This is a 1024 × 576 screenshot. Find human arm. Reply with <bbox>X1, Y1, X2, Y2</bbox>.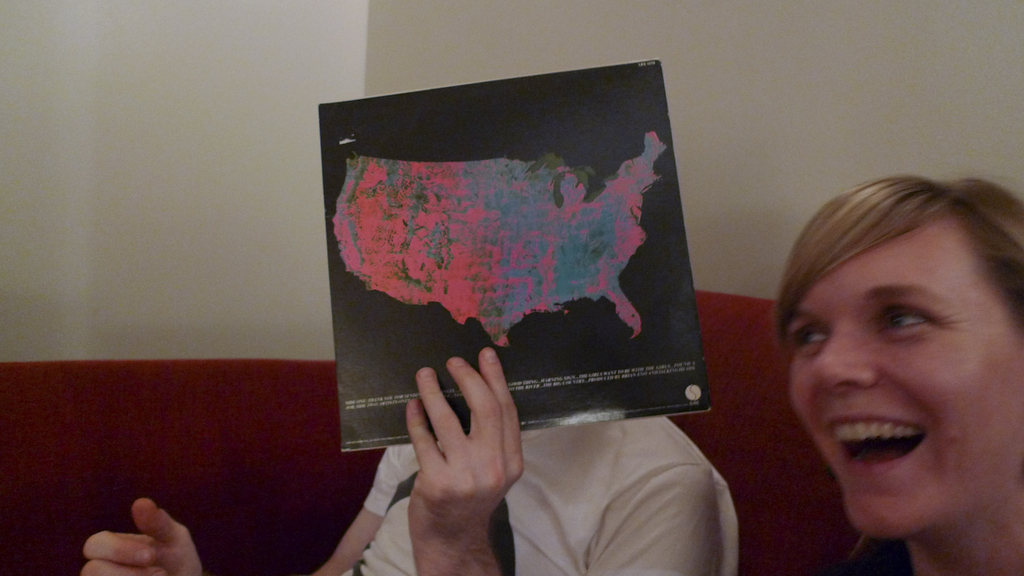
<bbox>72, 440, 409, 575</bbox>.
